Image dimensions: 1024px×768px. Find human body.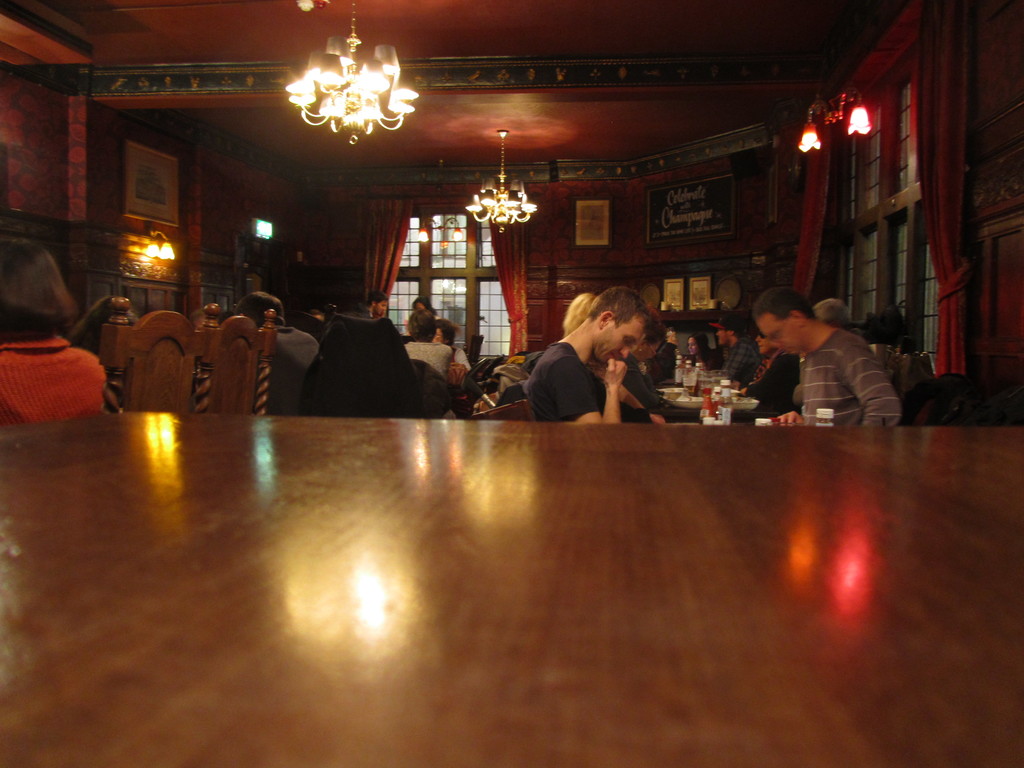
region(718, 339, 758, 384).
